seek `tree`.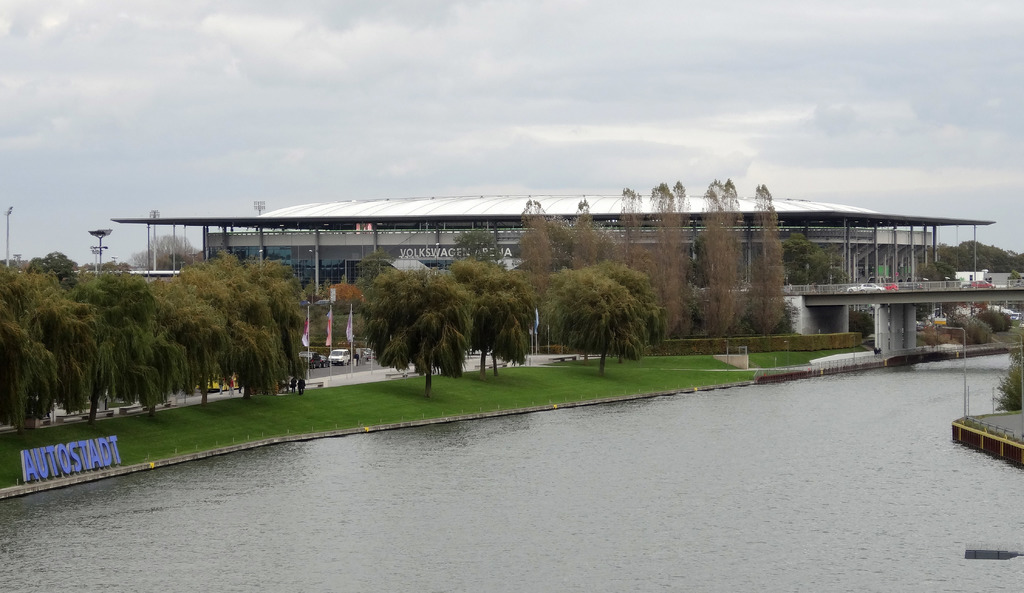
<region>493, 278, 531, 372</region>.
